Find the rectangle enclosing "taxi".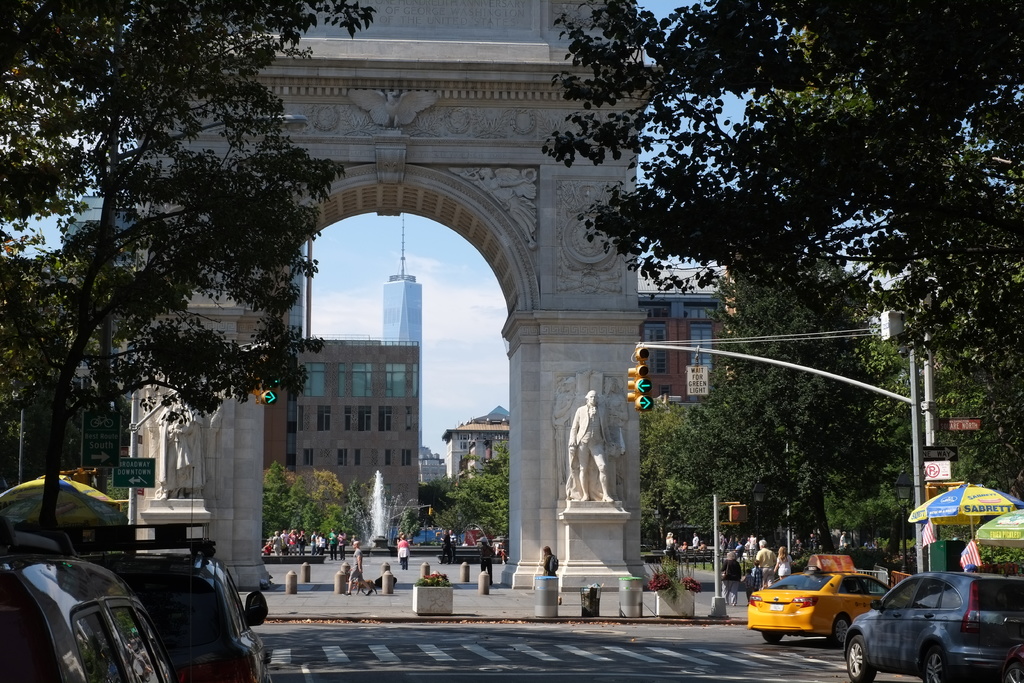
Rect(739, 560, 891, 647).
